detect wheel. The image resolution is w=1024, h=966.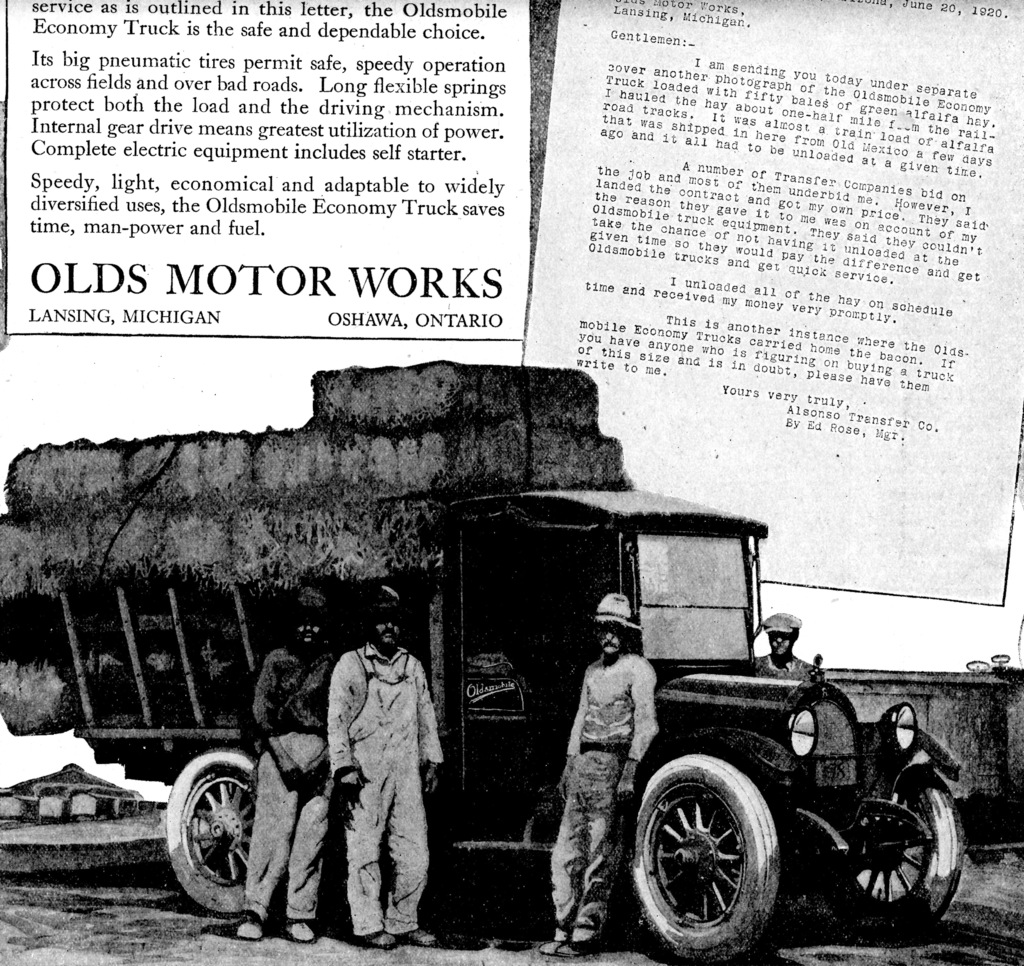
(x1=168, y1=744, x2=268, y2=917).
